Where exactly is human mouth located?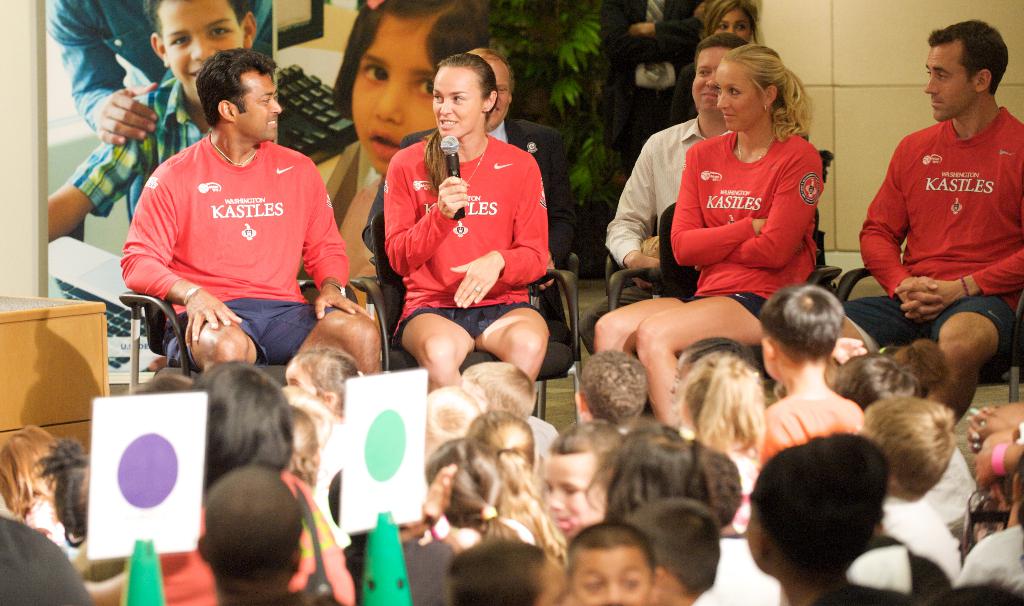
Its bounding box is bbox=[439, 122, 456, 128].
